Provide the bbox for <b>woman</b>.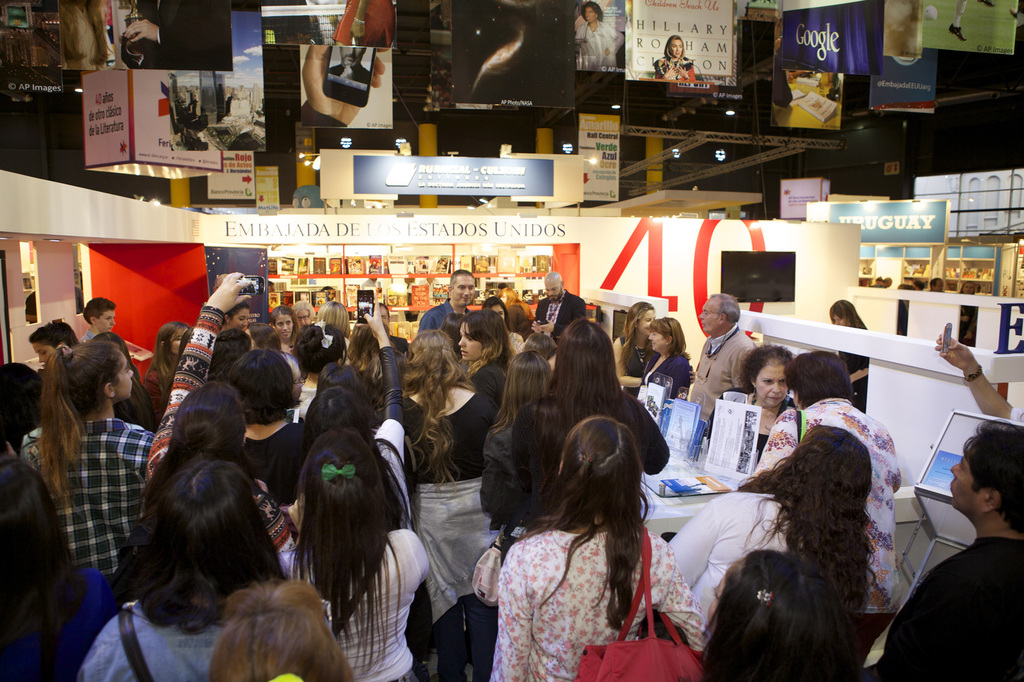
(653,31,698,82).
